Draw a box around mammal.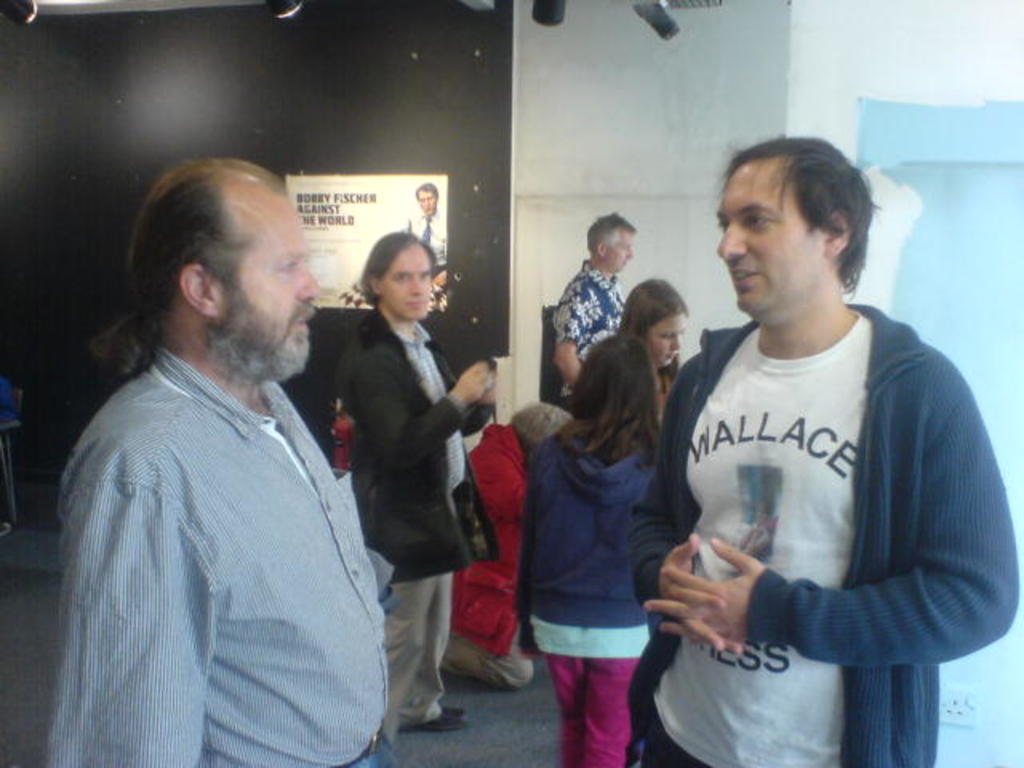
510/334/662/766.
